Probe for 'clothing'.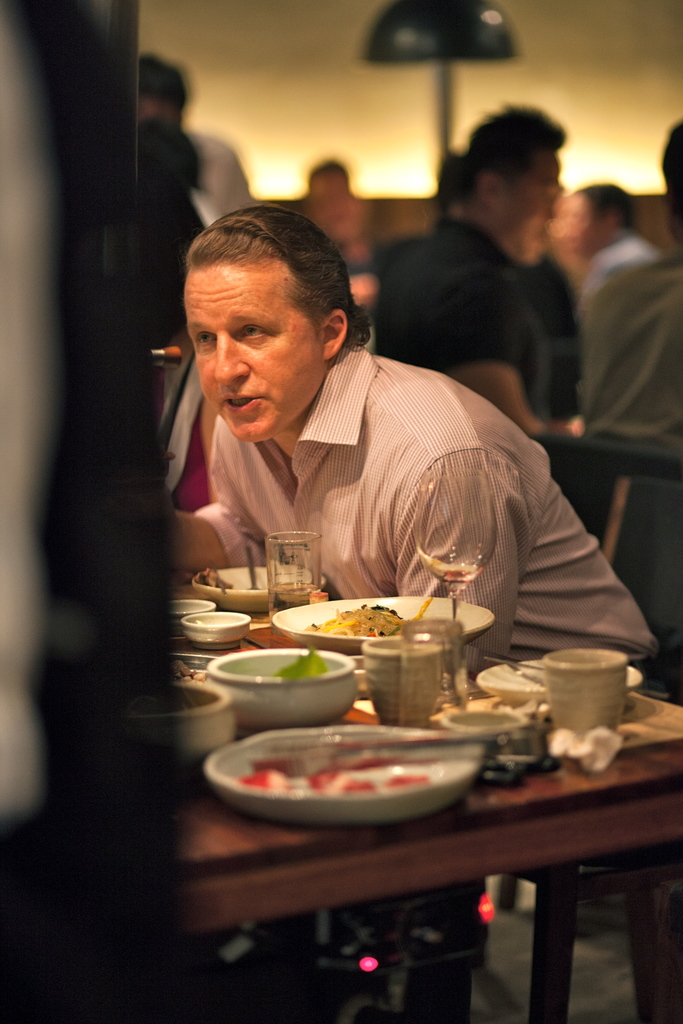
Probe result: <box>372,216,545,442</box>.
